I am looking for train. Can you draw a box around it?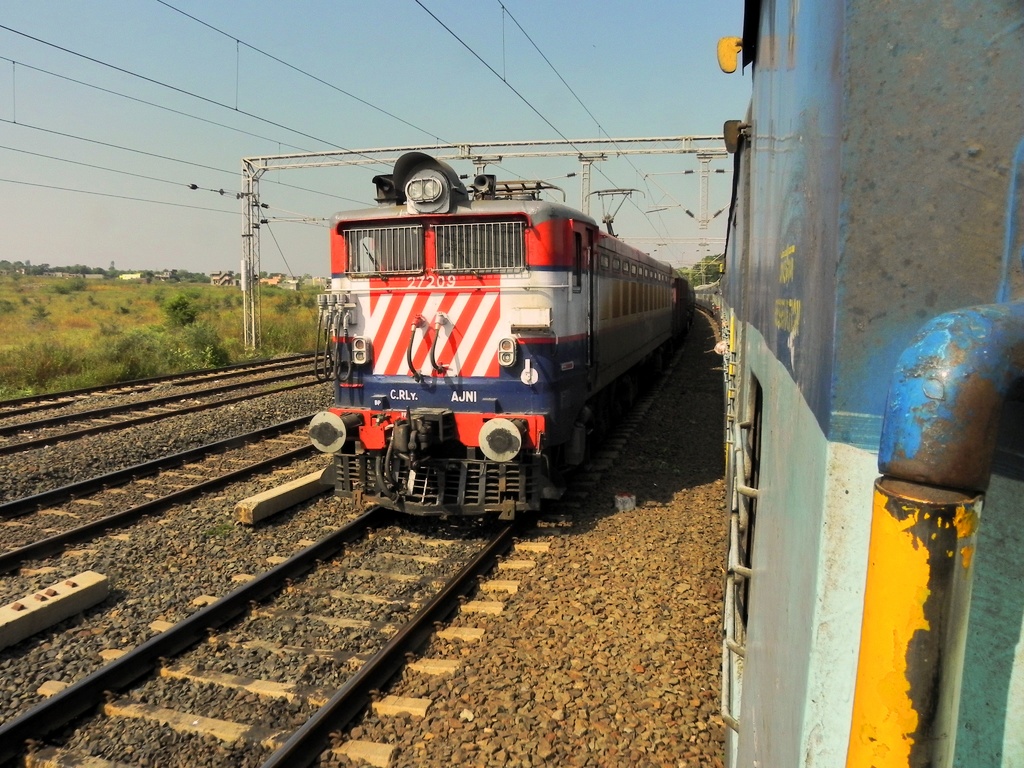
Sure, the bounding box is (x1=309, y1=157, x2=689, y2=534).
